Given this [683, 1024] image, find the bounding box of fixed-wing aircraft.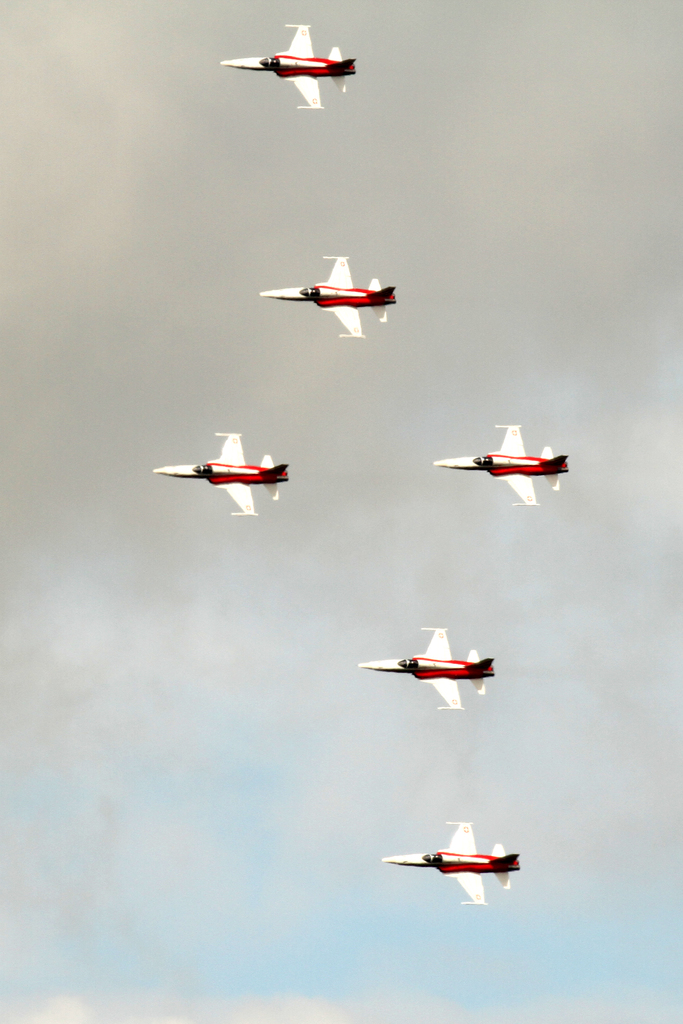
384/819/533/908.
